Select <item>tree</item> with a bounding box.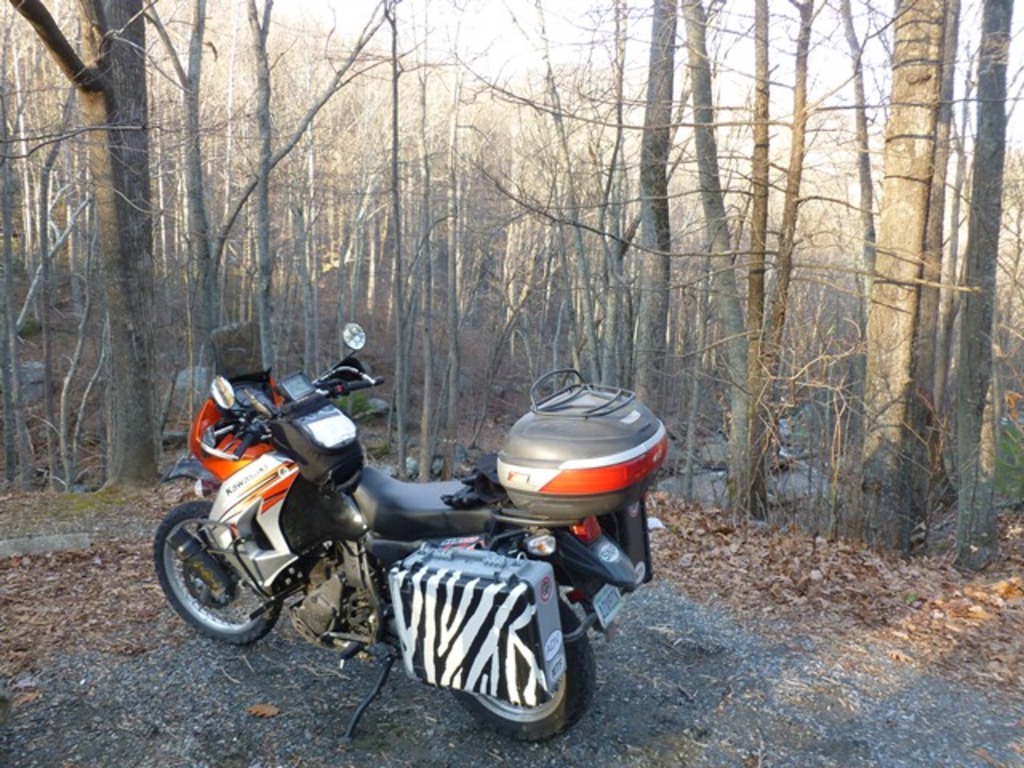
[left=662, top=37, right=998, bottom=574].
